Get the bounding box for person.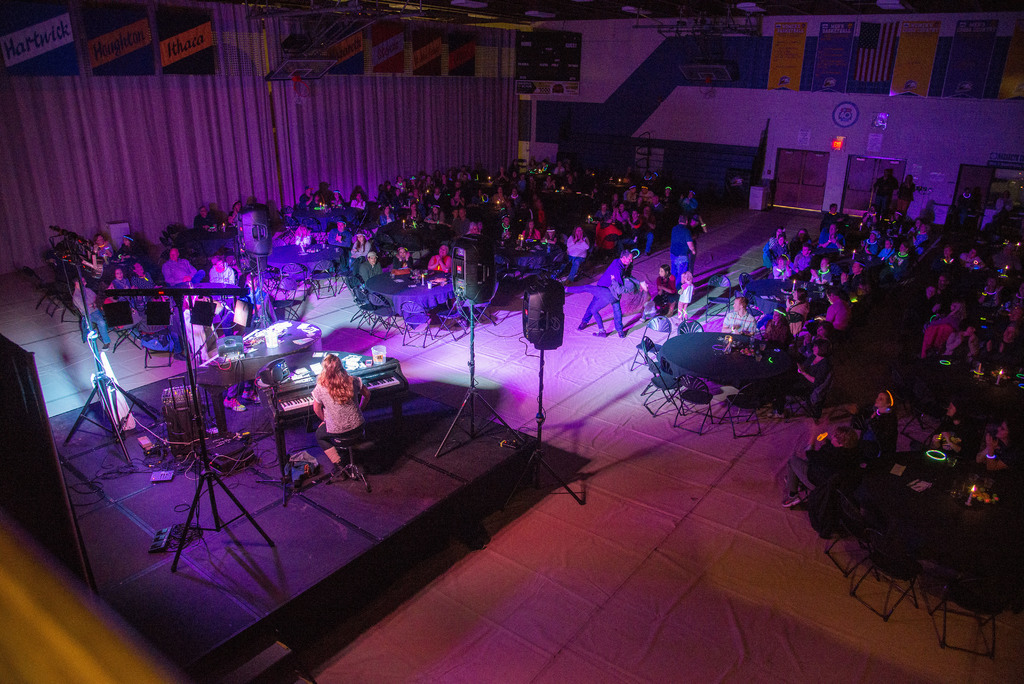
893 176 913 217.
